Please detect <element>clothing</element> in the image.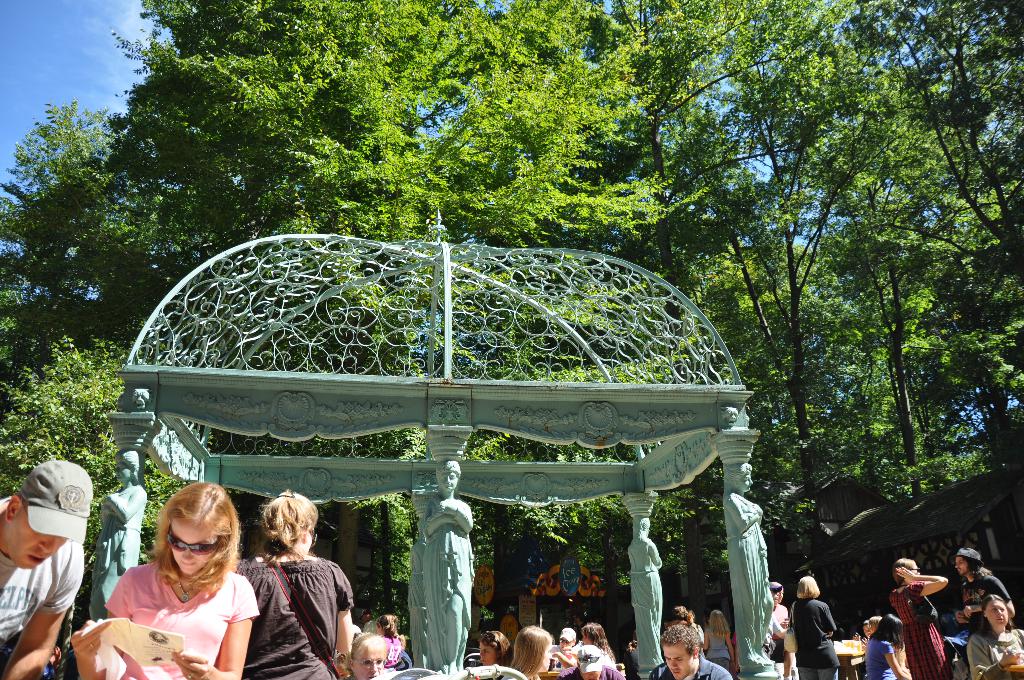
(707,628,729,669).
